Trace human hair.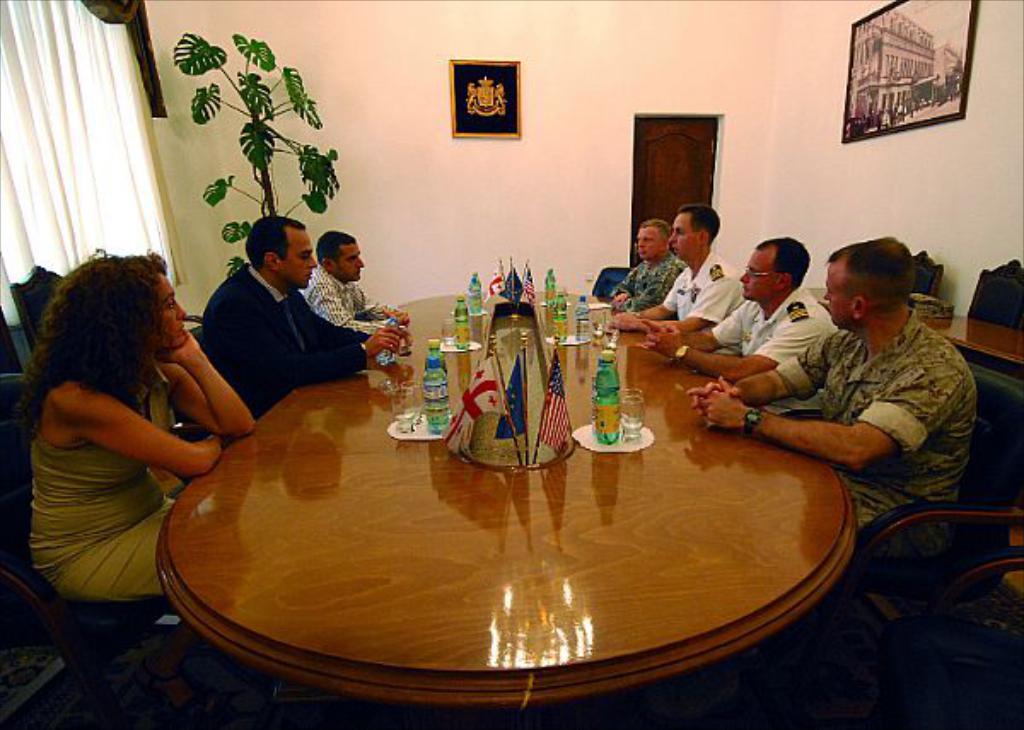
Traced to crop(758, 234, 819, 288).
